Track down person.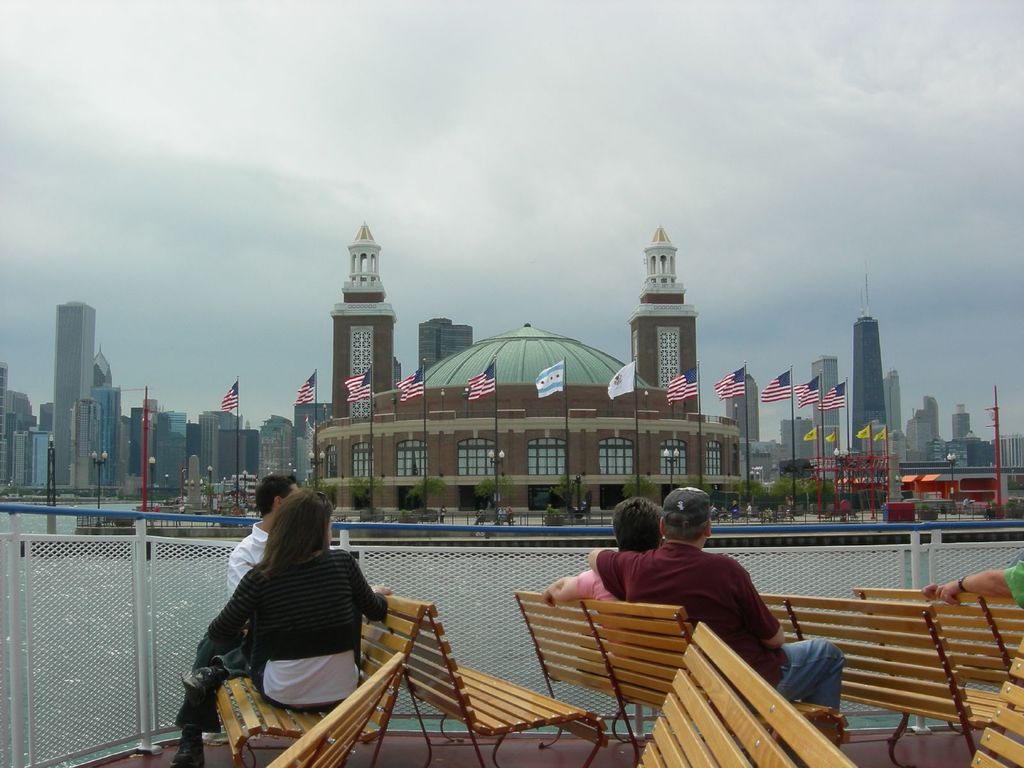
Tracked to x1=228 y1=467 x2=303 y2=610.
